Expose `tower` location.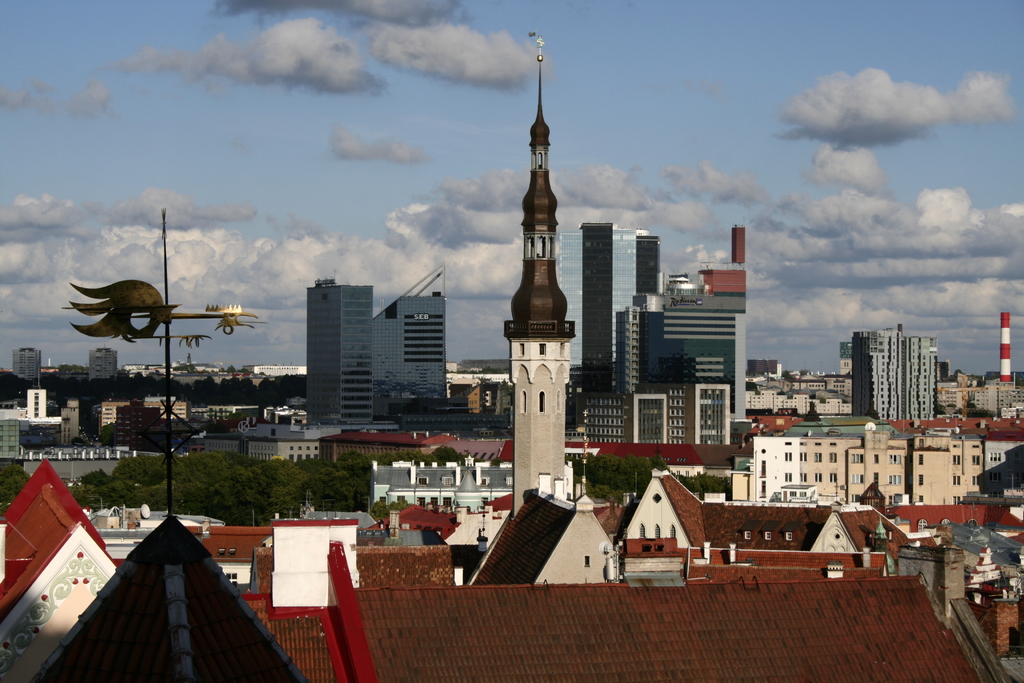
Exposed at locate(486, 45, 586, 422).
